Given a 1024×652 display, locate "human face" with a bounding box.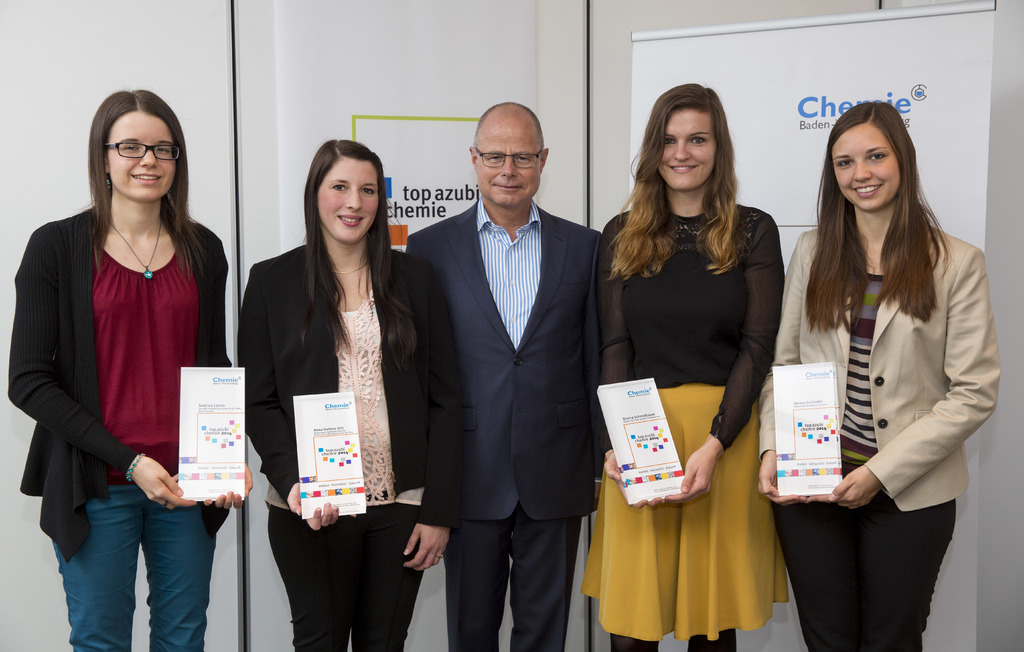
Located: 477 124 542 205.
